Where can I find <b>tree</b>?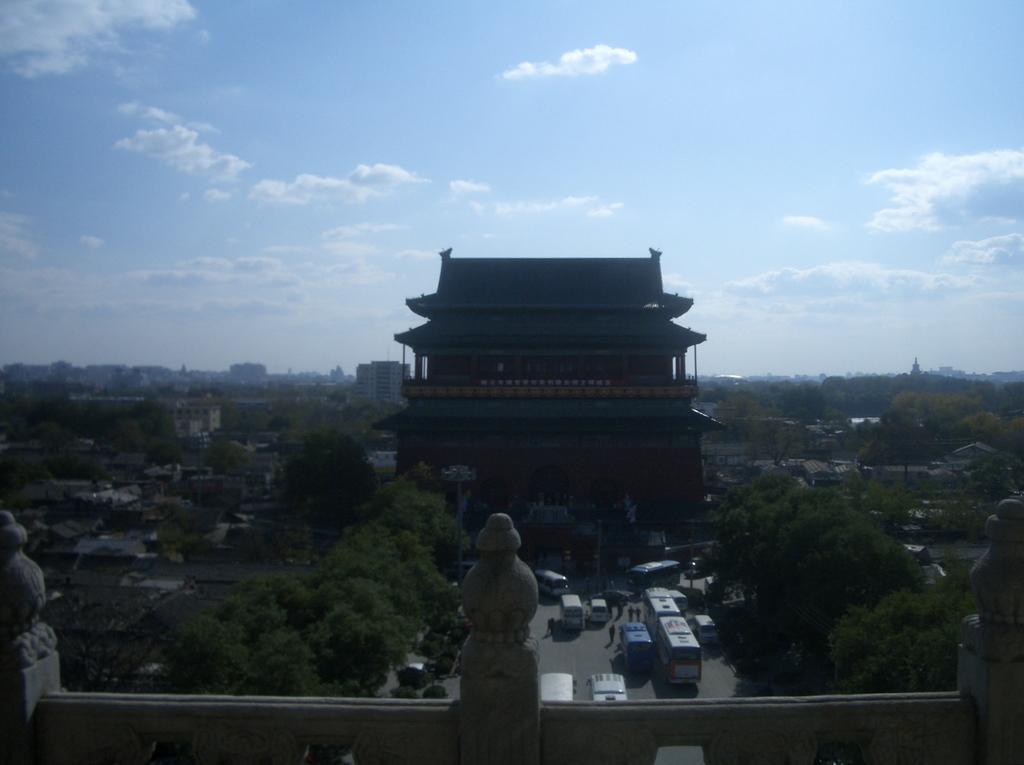
You can find it at (676,456,958,688).
